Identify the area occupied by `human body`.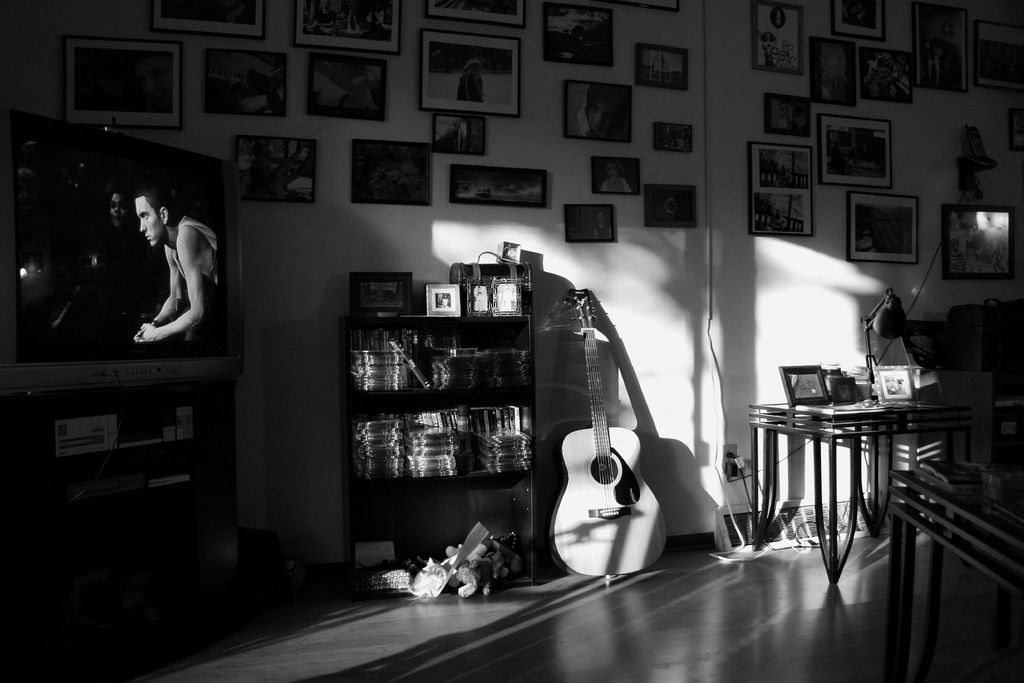
Area: (x1=122, y1=199, x2=224, y2=345).
